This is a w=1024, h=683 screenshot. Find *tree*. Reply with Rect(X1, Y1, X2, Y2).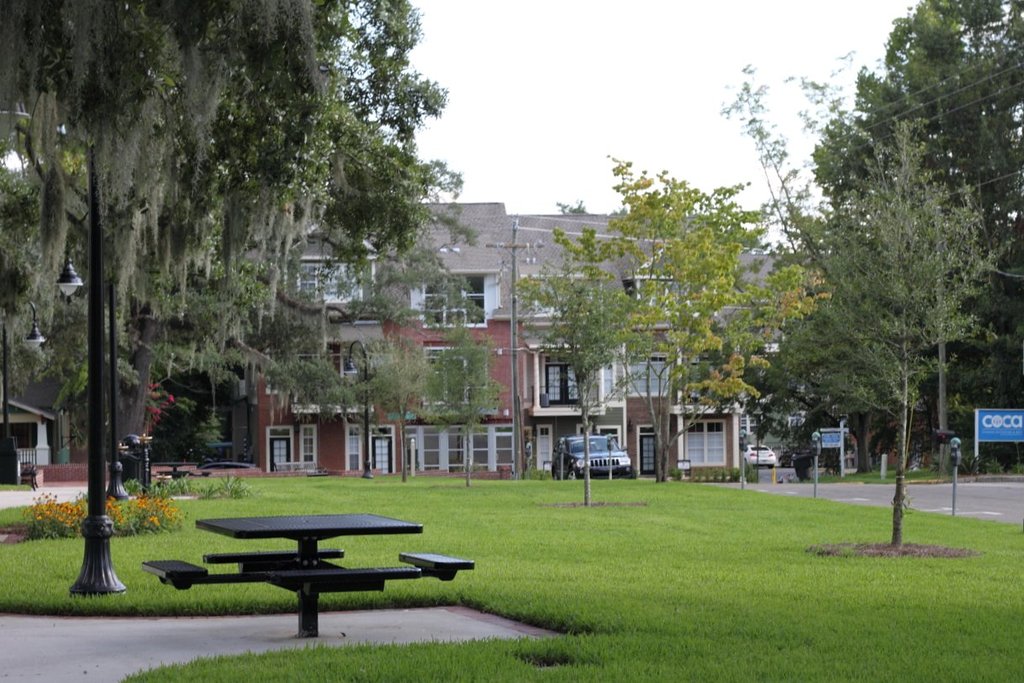
Rect(578, 151, 795, 489).
